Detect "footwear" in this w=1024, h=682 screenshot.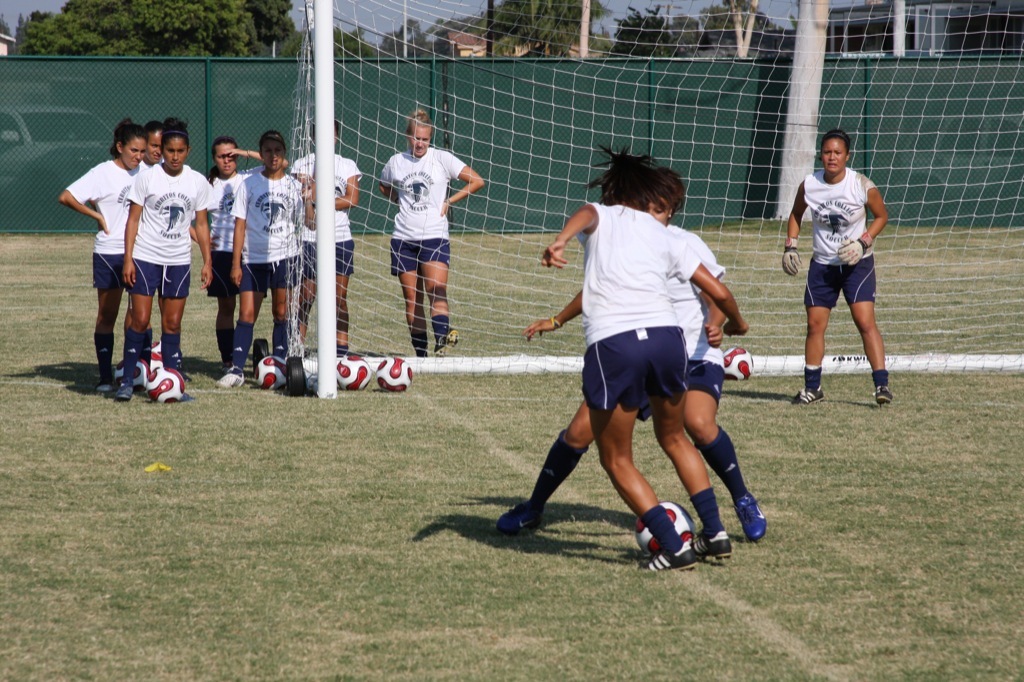
Detection: 687:534:735:567.
